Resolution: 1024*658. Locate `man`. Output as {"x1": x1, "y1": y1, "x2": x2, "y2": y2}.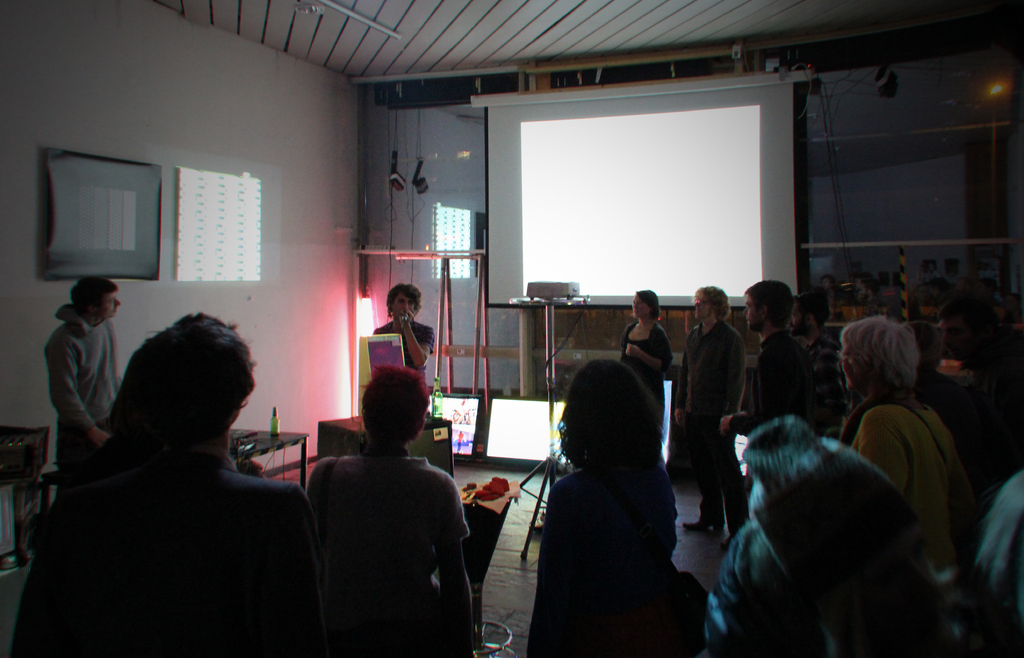
{"x1": 932, "y1": 295, "x2": 1023, "y2": 400}.
